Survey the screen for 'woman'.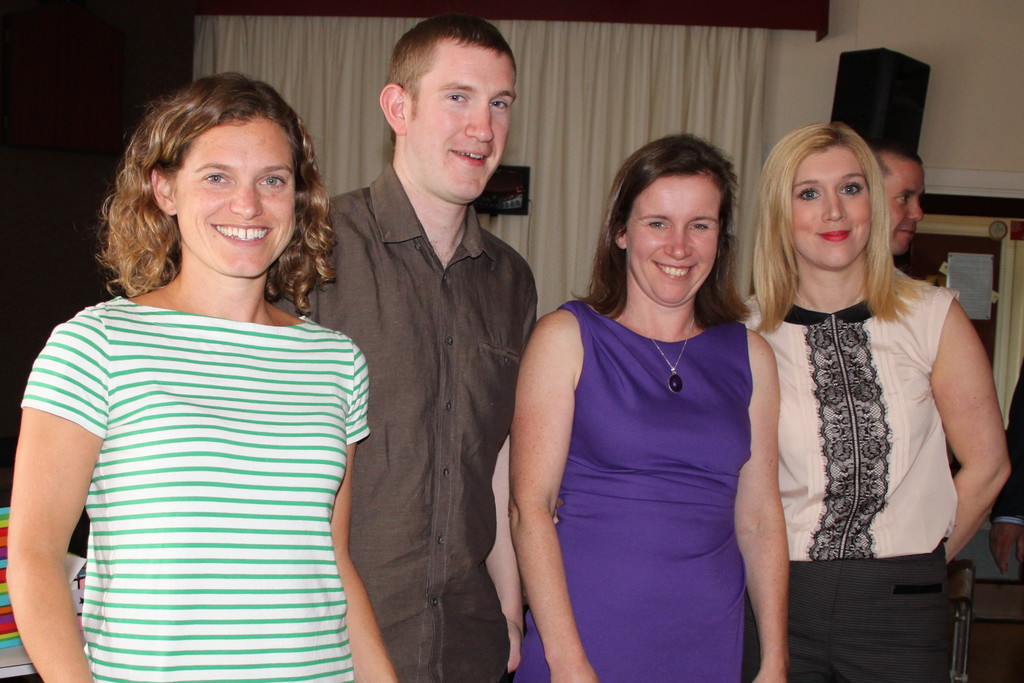
Survey found: l=508, t=133, r=795, b=682.
